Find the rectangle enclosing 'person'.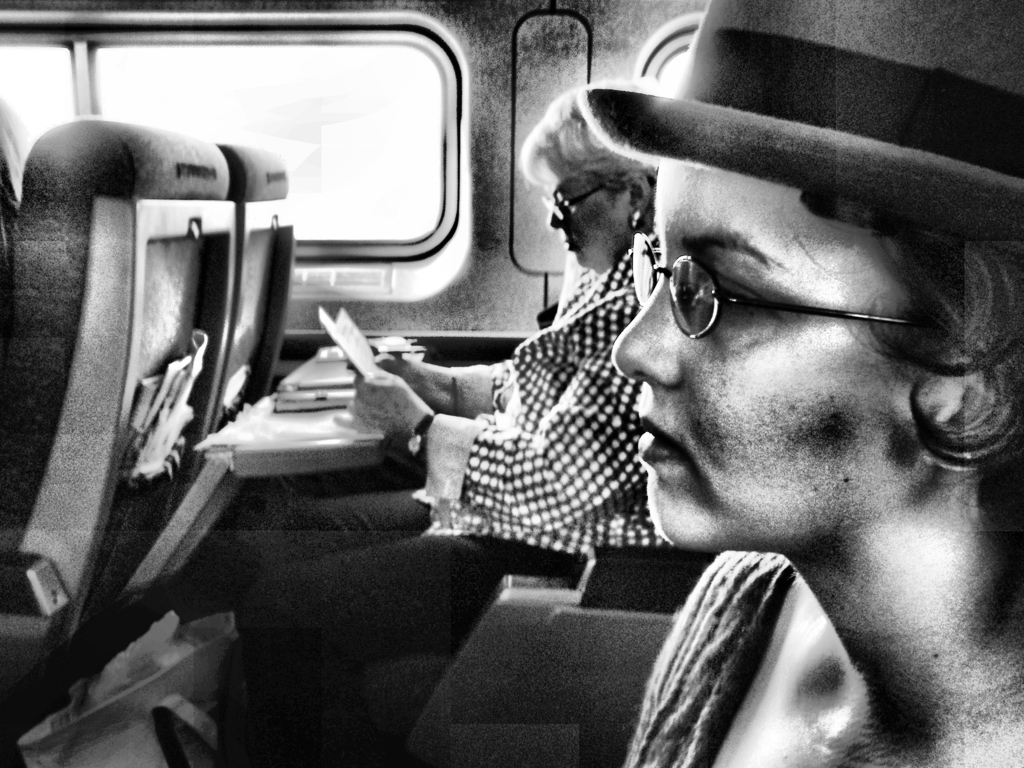
BBox(572, 0, 1023, 767).
